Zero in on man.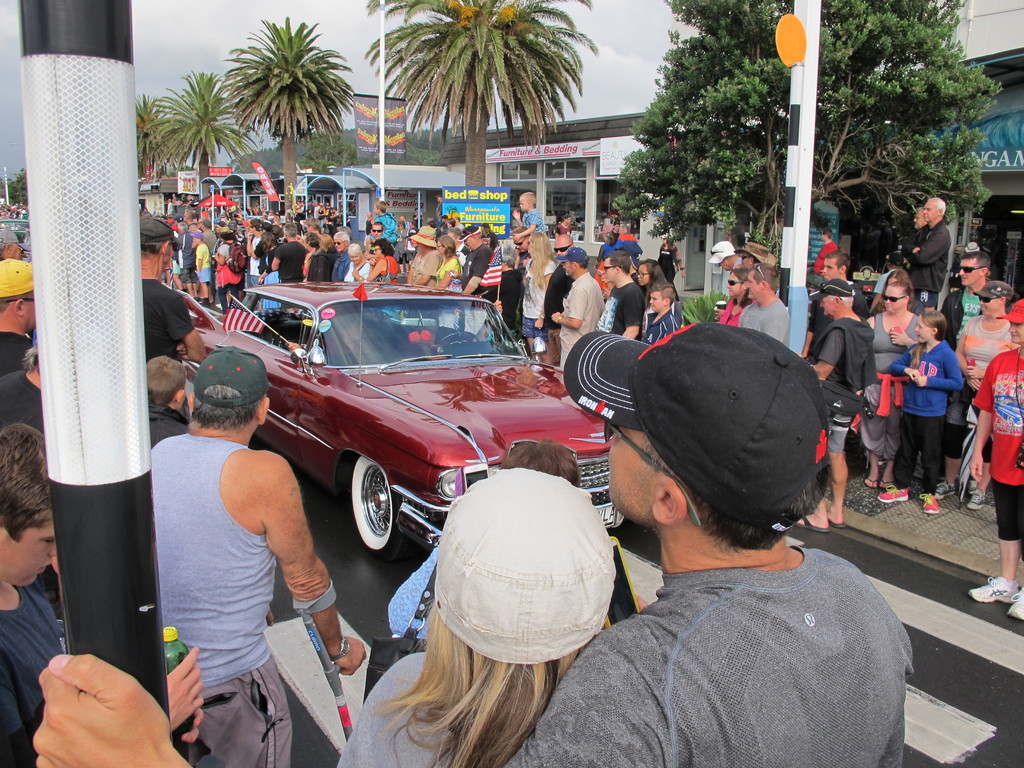
Zeroed in: select_region(328, 228, 353, 284).
